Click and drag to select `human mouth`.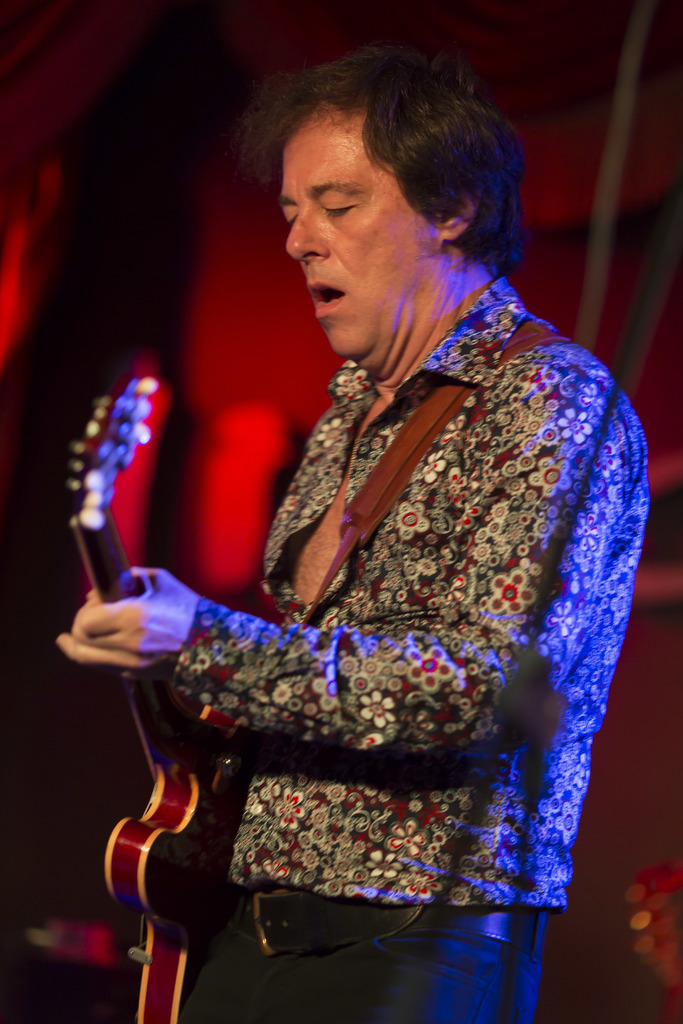
Selection: <bbox>305, 280, 343, 309</bbox>.
